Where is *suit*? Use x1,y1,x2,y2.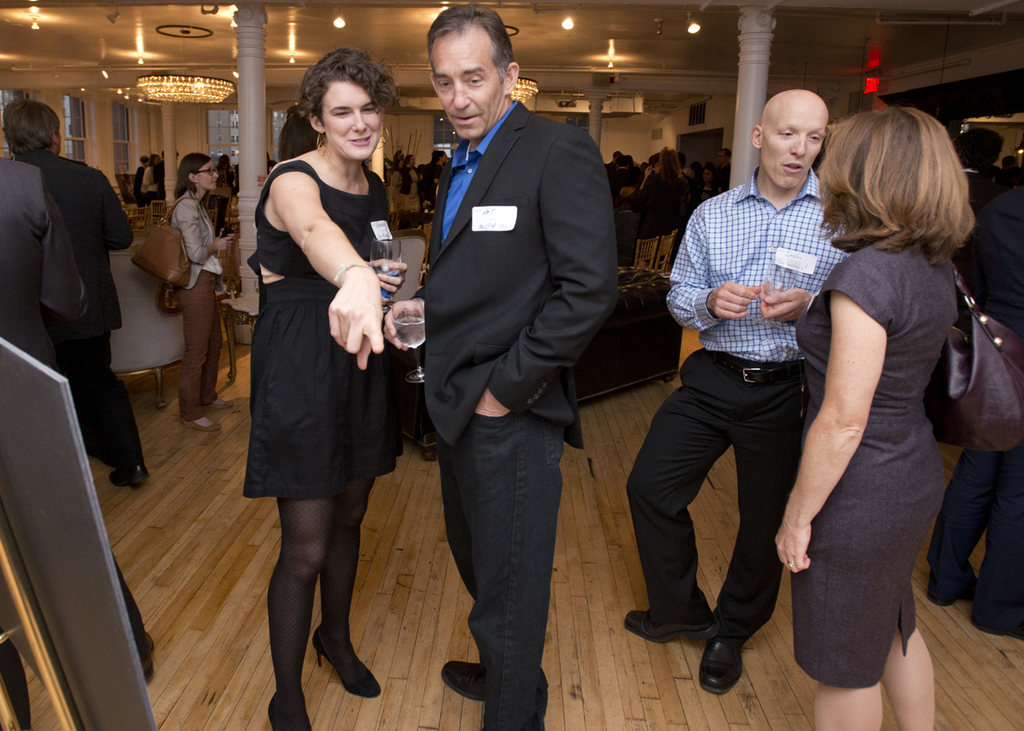
410,90,624,455.
